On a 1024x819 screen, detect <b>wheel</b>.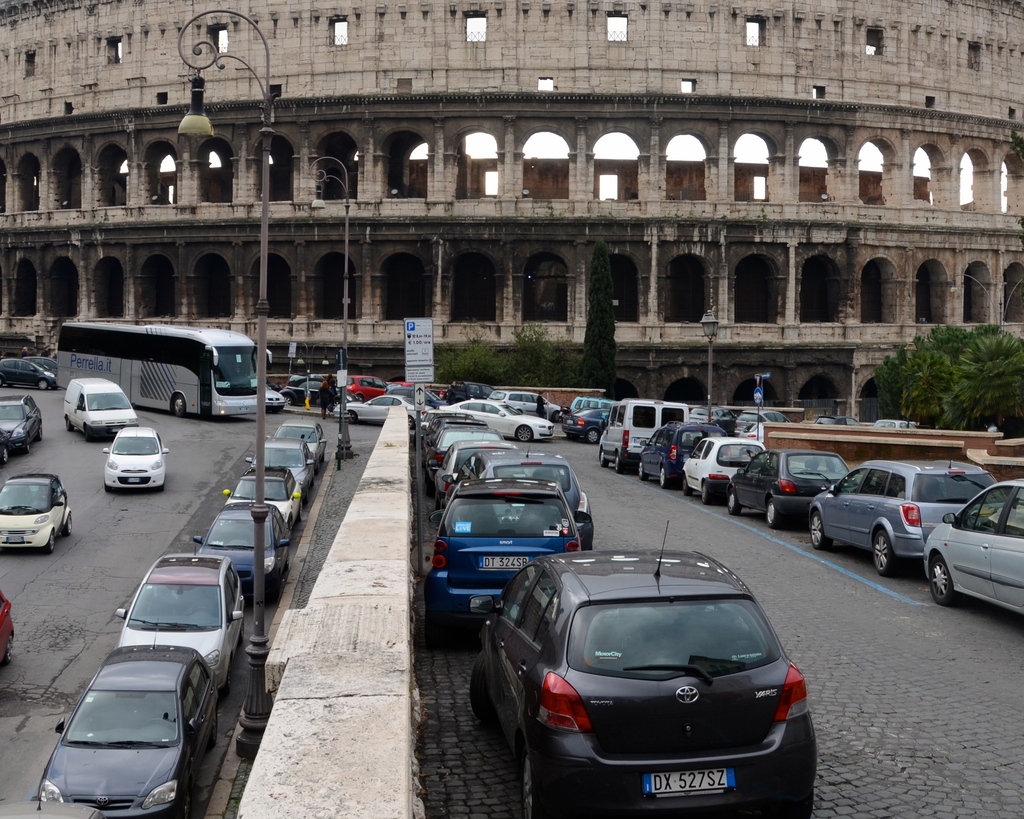
<bbox>356, 394, 363, 399</bbox>.
